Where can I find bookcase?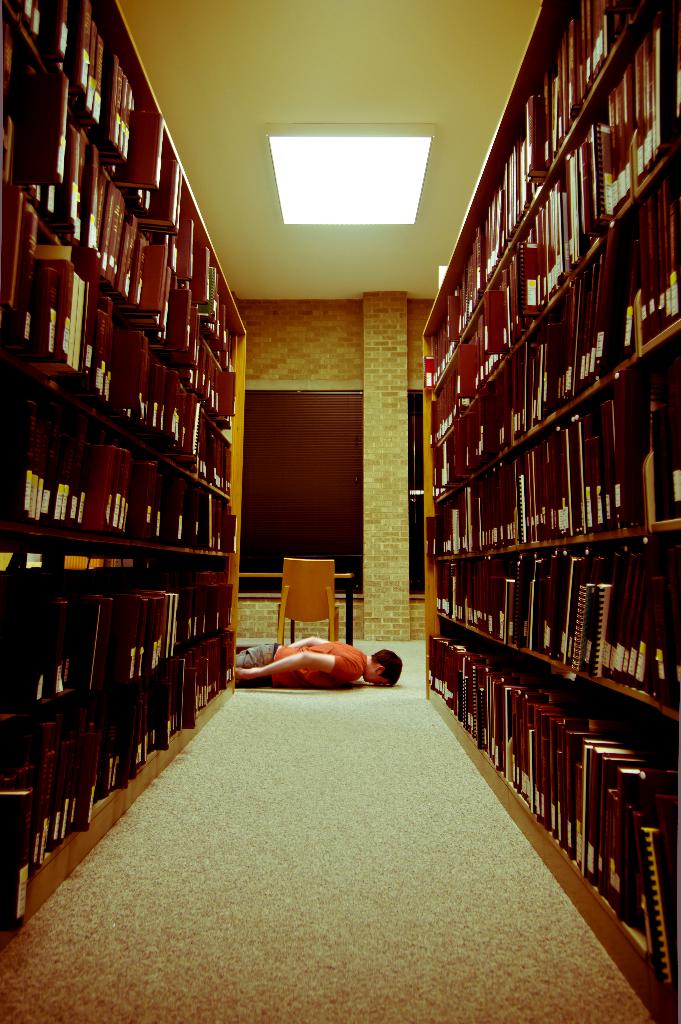
You can find it at 421:0:680:1023.
